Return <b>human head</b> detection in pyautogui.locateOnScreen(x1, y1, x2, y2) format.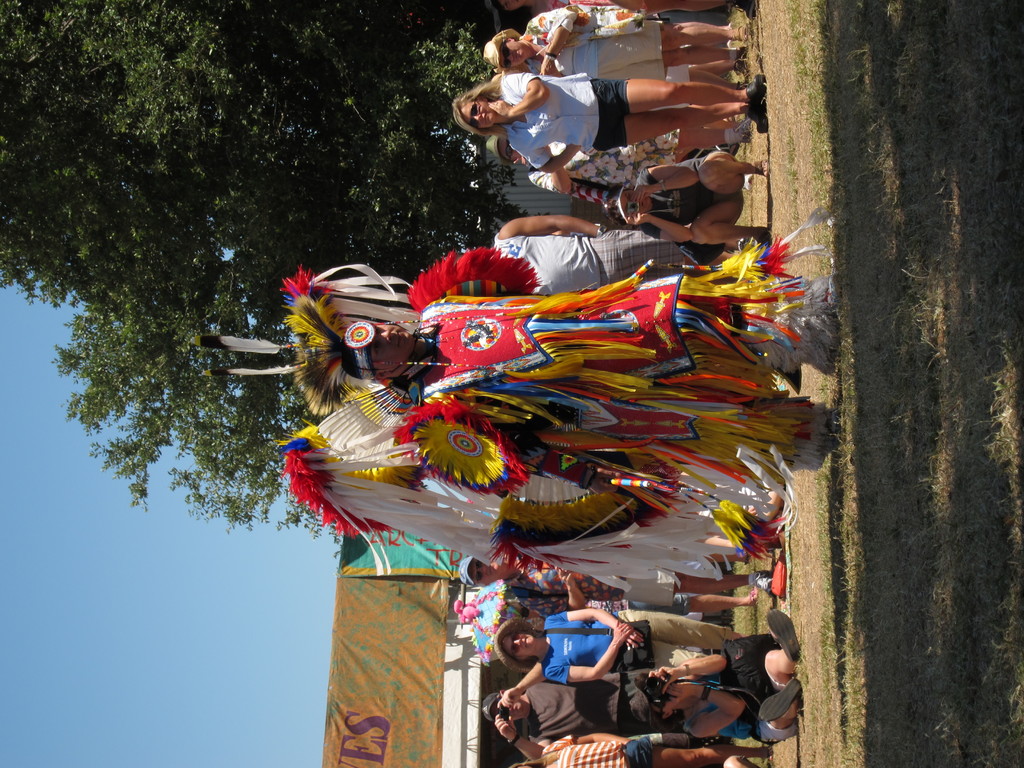
pyautogui.locateOnScreen(509, 763, 536, 767).
